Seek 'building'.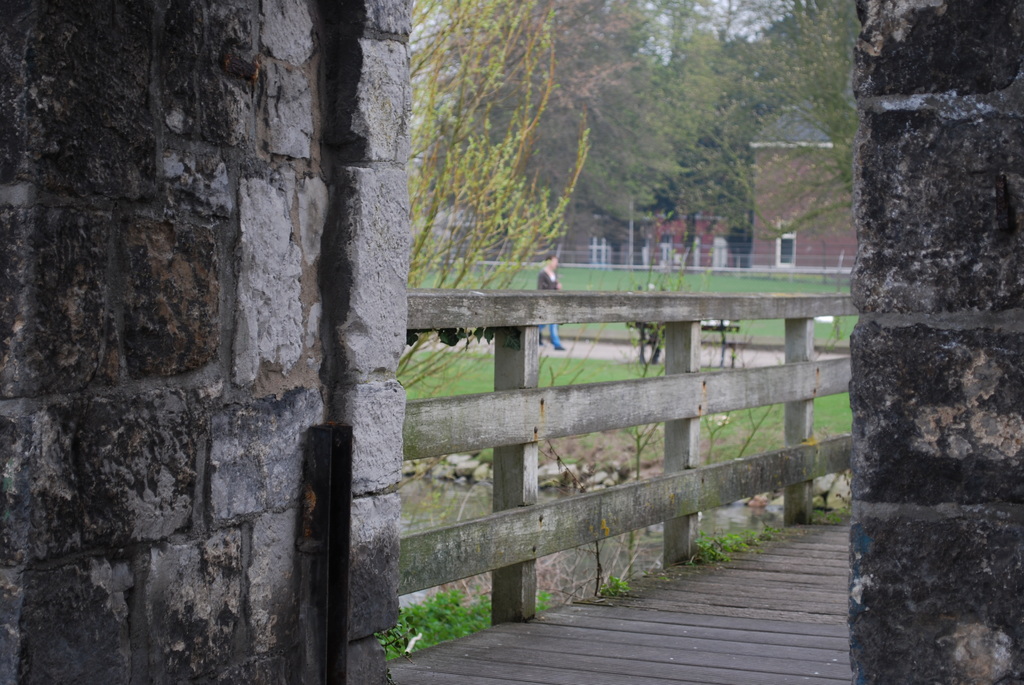
box(564, 114, 849, 274).
